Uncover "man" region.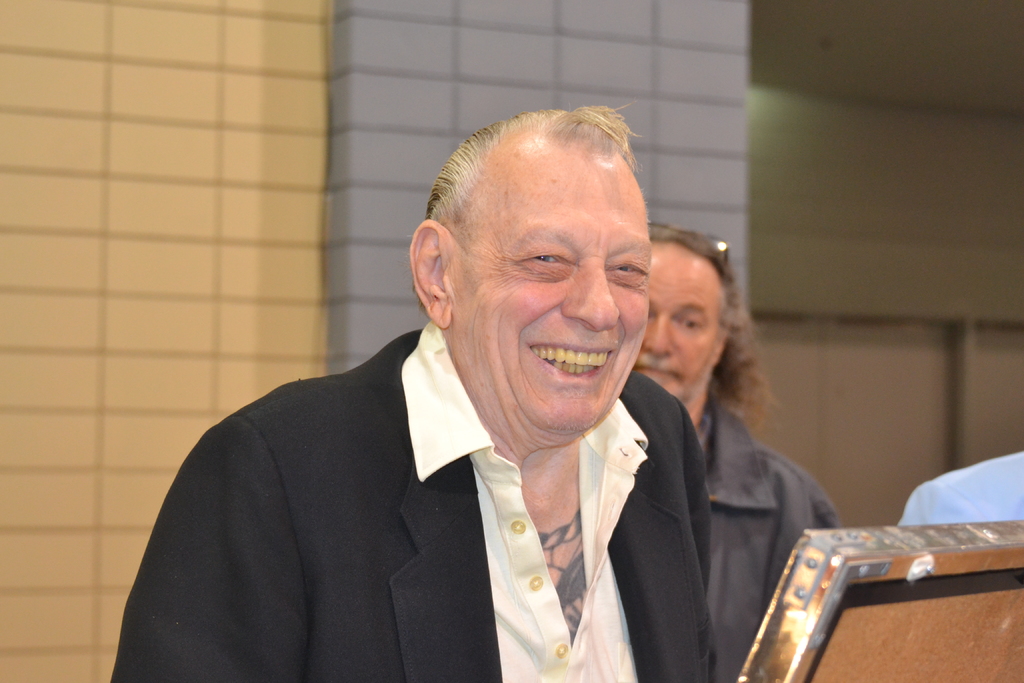
Uncovered: rect(106, 105, 723, 682).
